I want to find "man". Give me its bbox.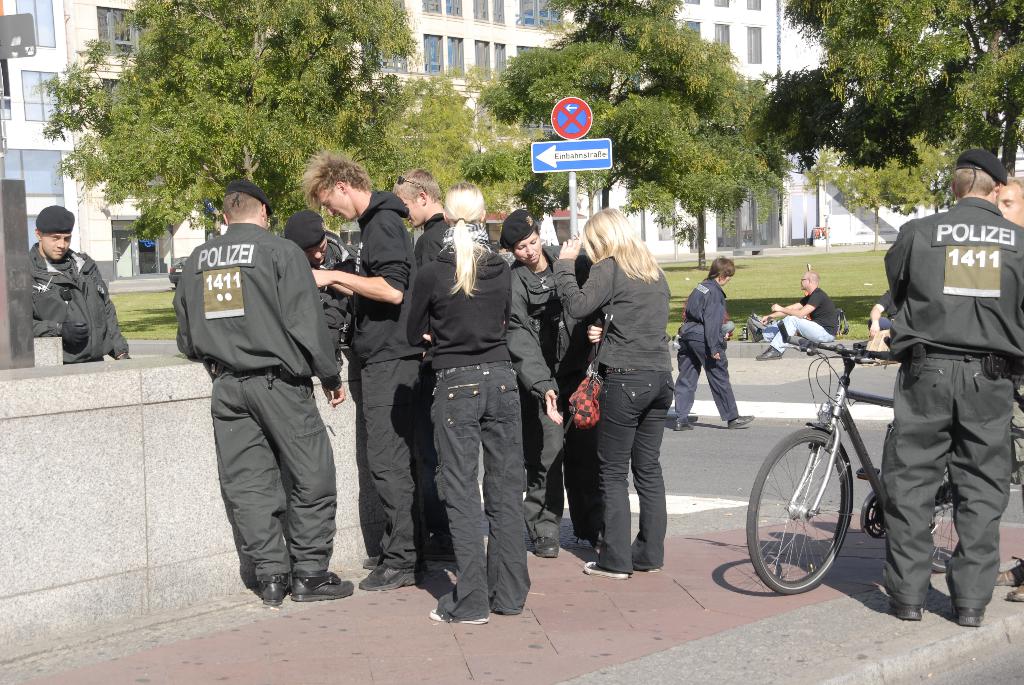
box=[170, 168, 369, 606].
